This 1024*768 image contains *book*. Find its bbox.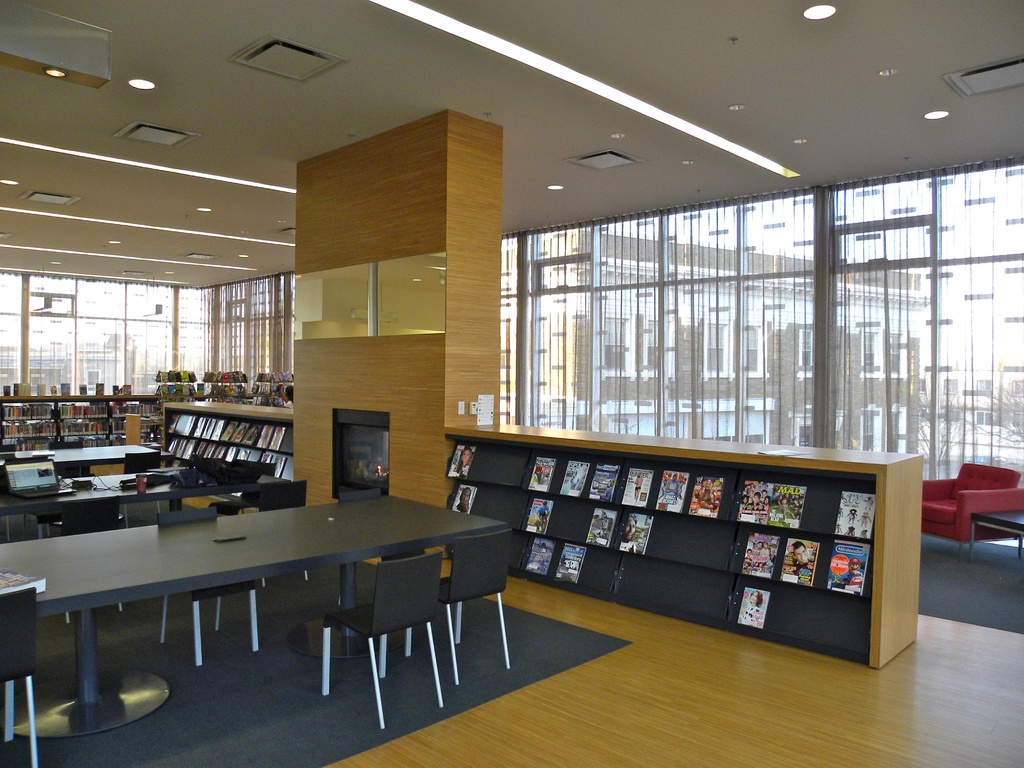
[446,441,479,477].
